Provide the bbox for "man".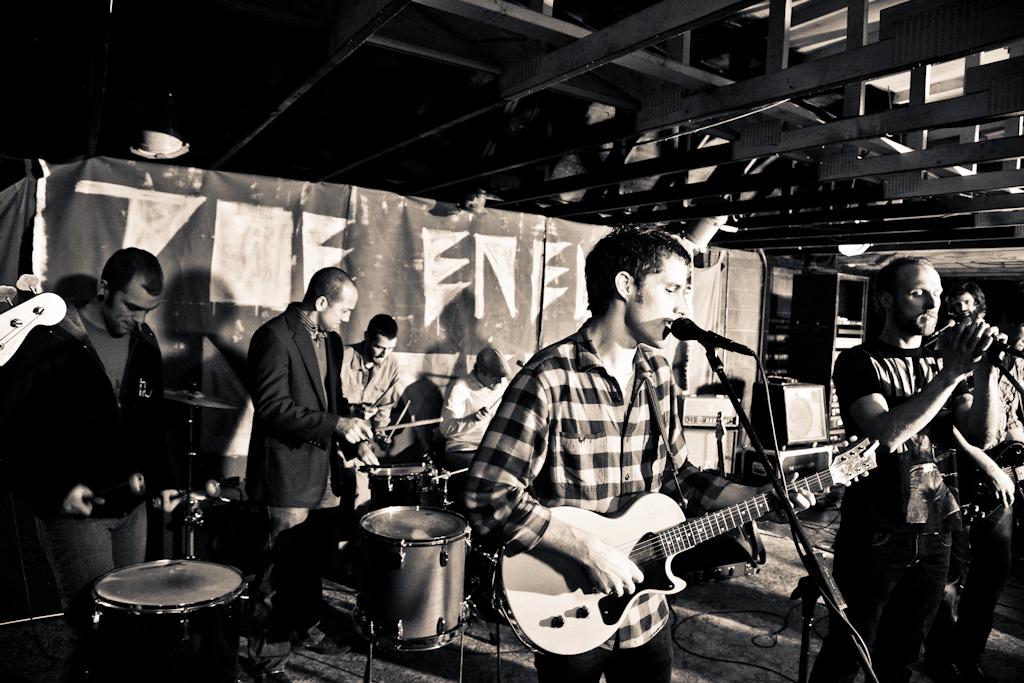
locate(249, 270, 374, 682).
